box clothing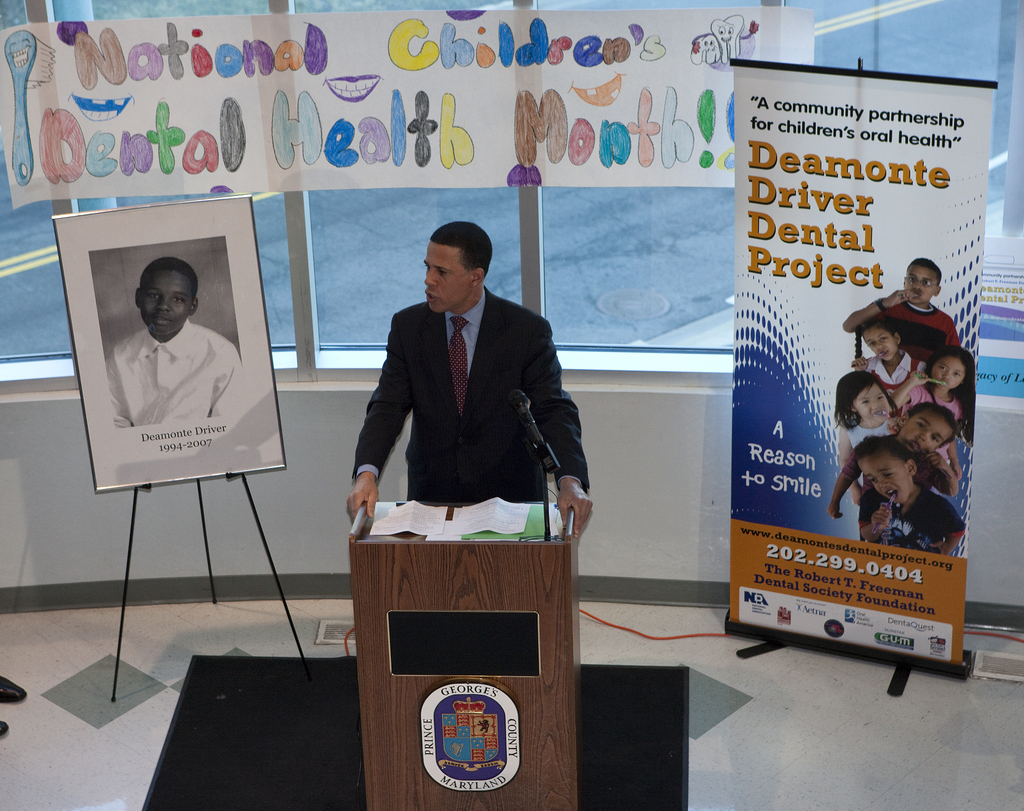
detection(99, 302, 239, 440)
